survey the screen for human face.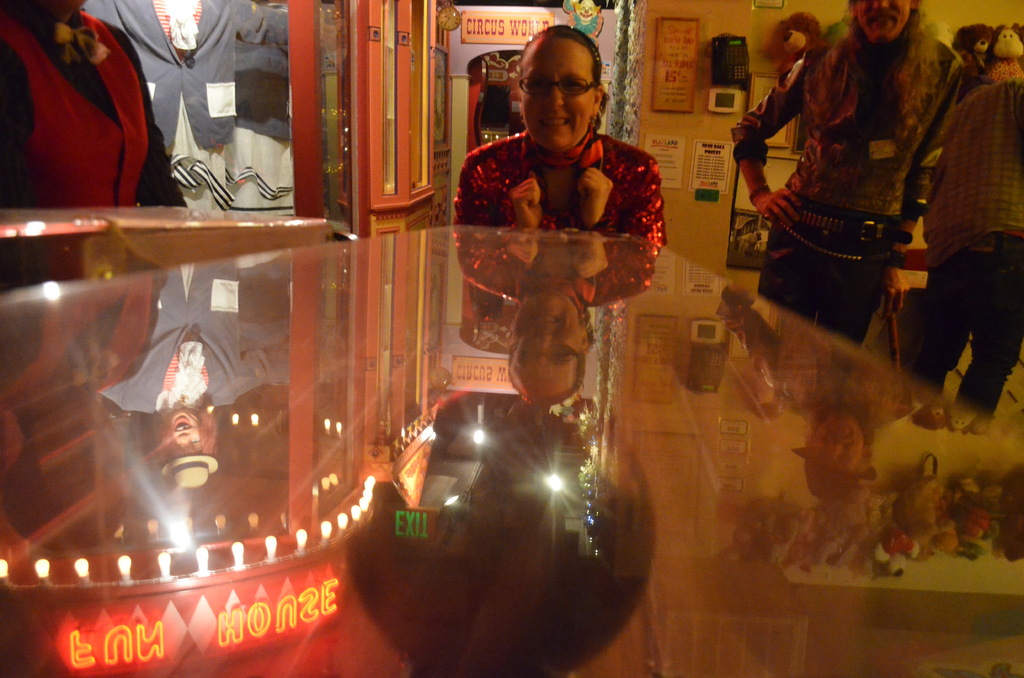
Survey found: detection(852, 0, 906, 36).
